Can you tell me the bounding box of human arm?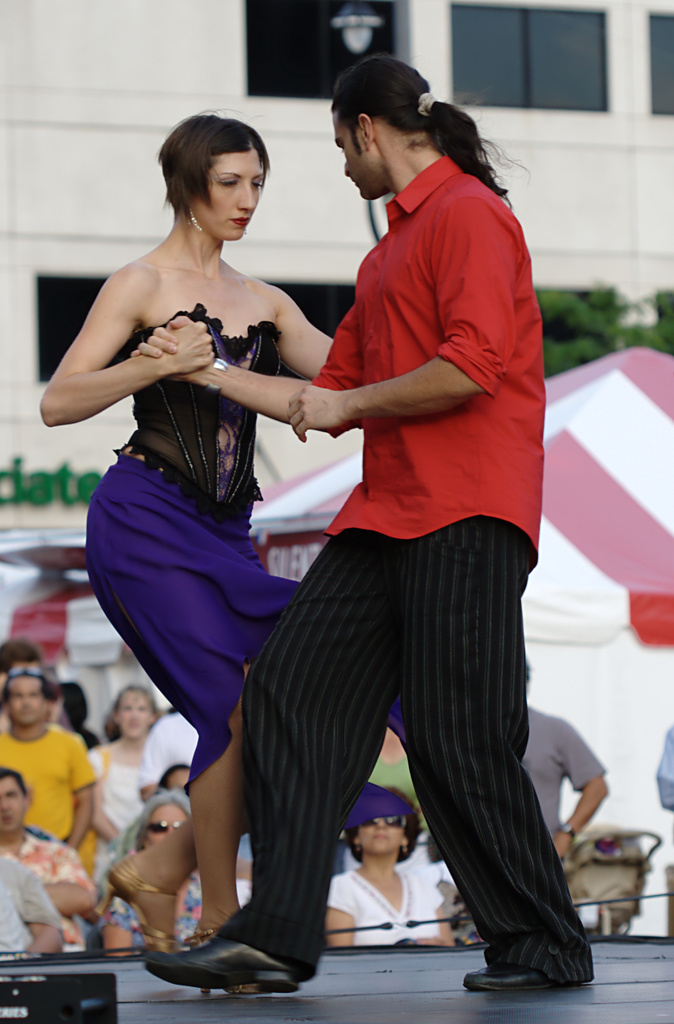
BBox(124, 287, 361, 435).
